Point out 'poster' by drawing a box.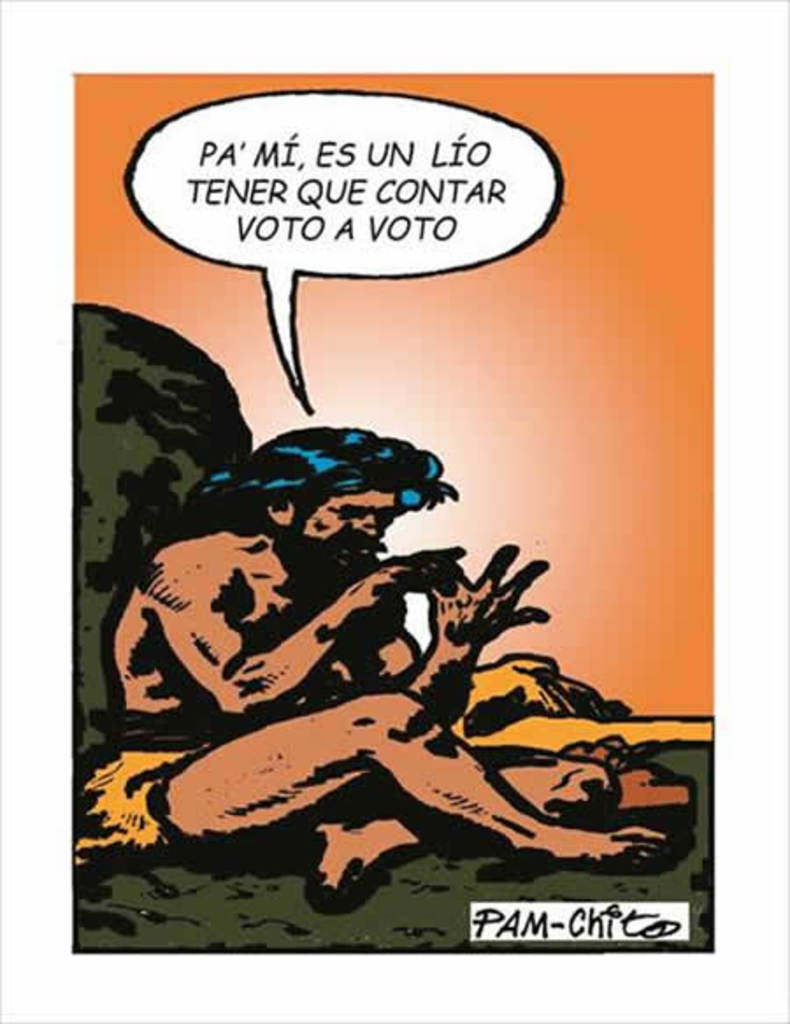
<bbox>68, 70, 715, 952</bbox>.
